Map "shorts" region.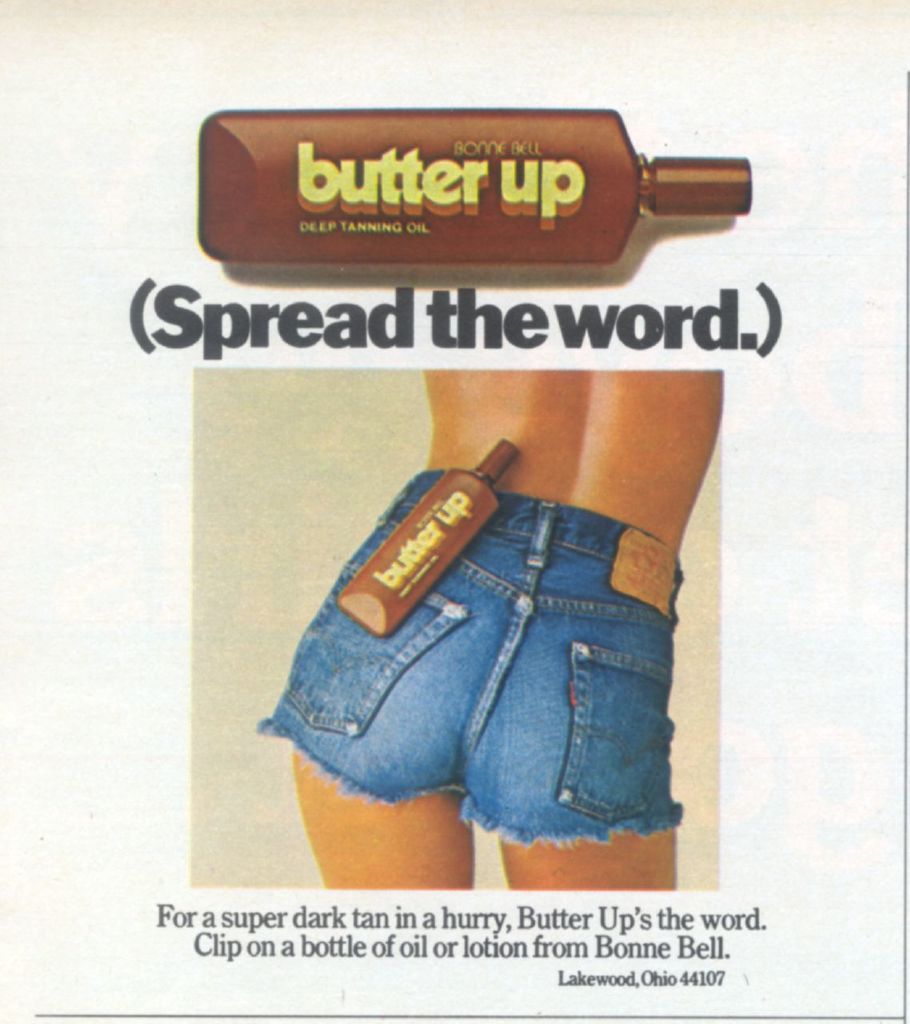
Mapped to [left=279, top=420, right=679, bottom=826].
